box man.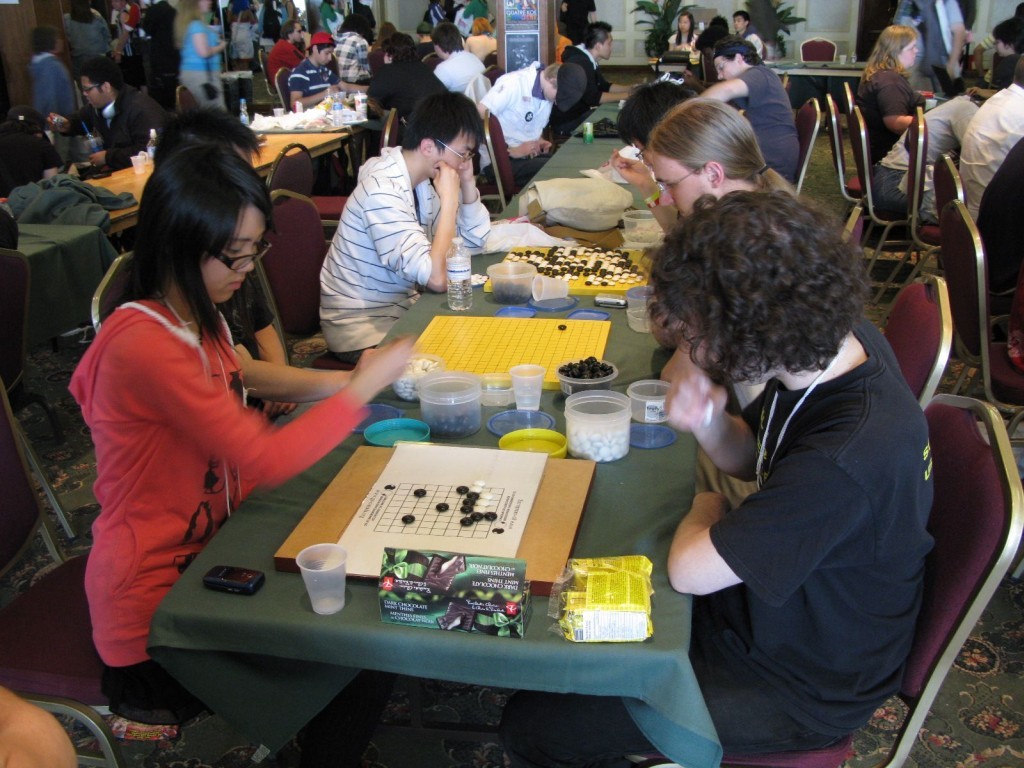
crop(431, 22, 500, 176).
